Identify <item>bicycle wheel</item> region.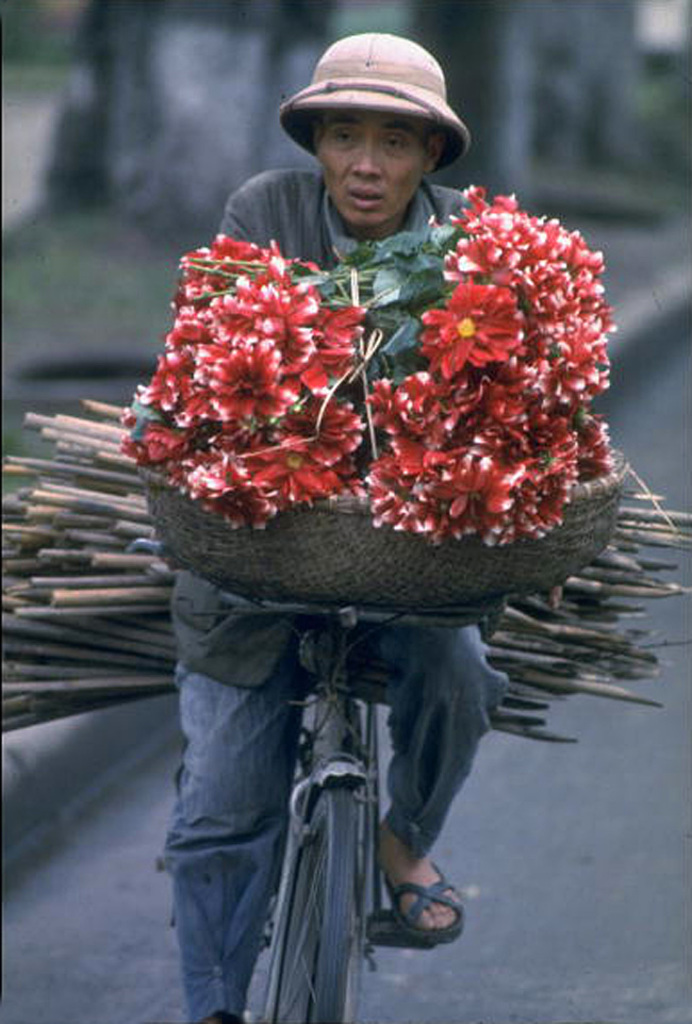
Region: left=267, top=773, right=366, bottom=1023.
